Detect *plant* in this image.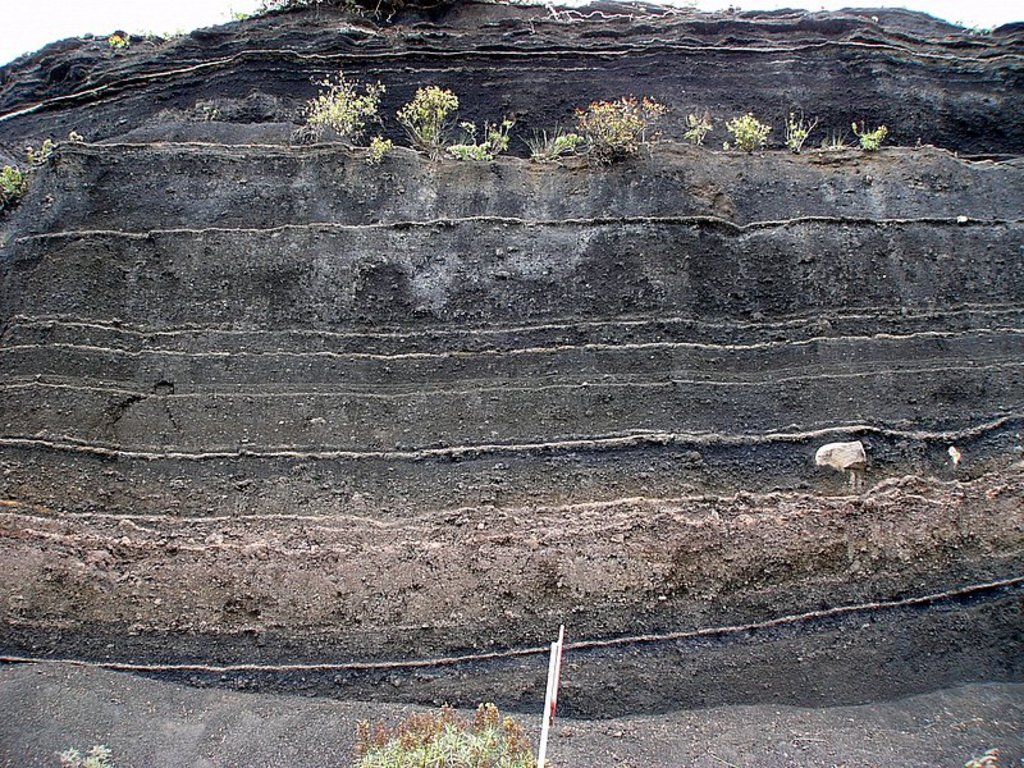
Detection: Rect(393, 87, 454, 161).
